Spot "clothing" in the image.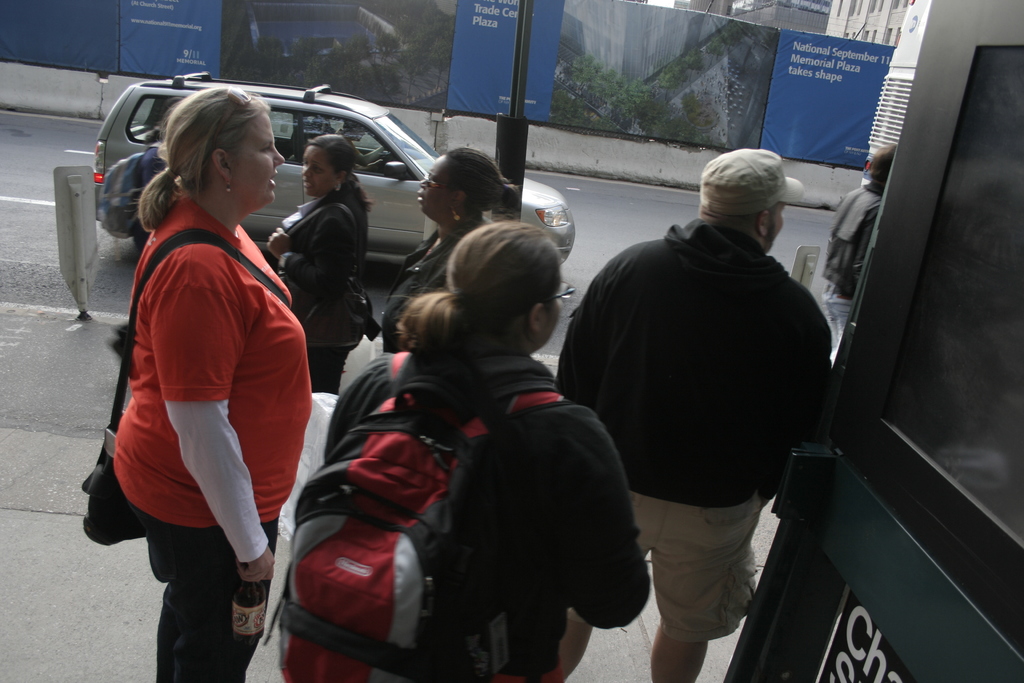
"clothing" found at box(548, 210, 836, 643).
